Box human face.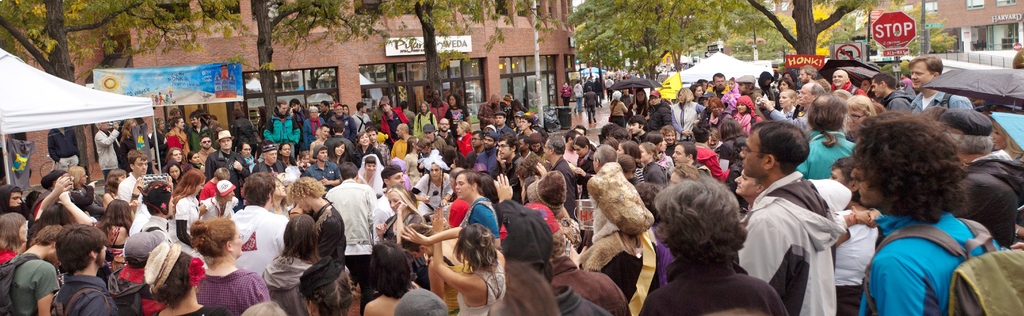
x1=650 y1=94 x2=659 y2=103.
